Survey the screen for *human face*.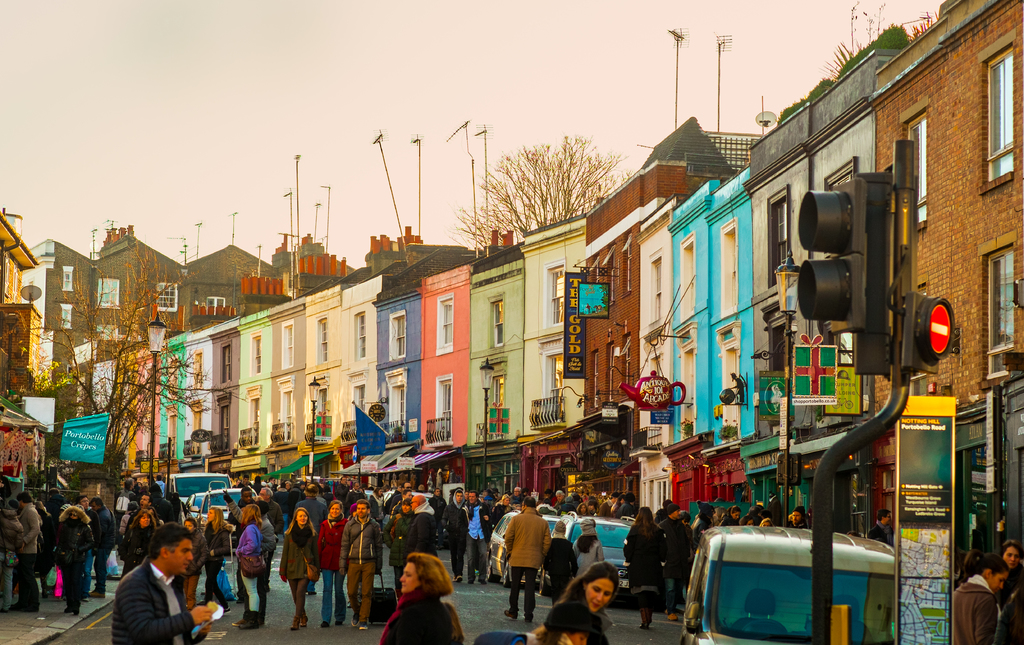
Survey found: rect(882, 511, 892, 523).
